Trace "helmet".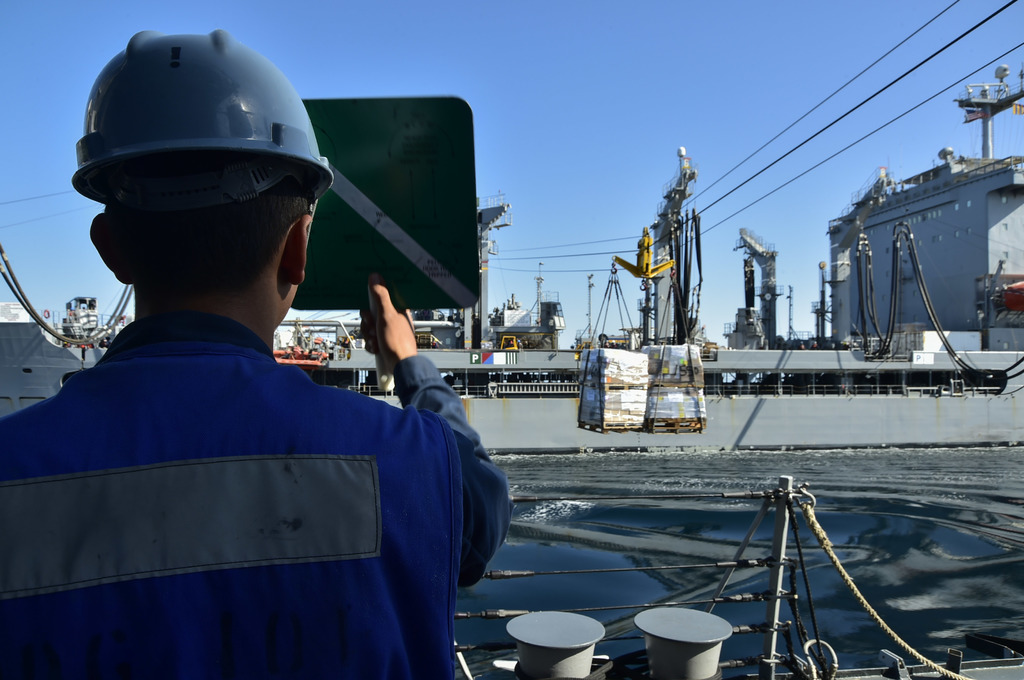
Traced to 58 31 300 240.
